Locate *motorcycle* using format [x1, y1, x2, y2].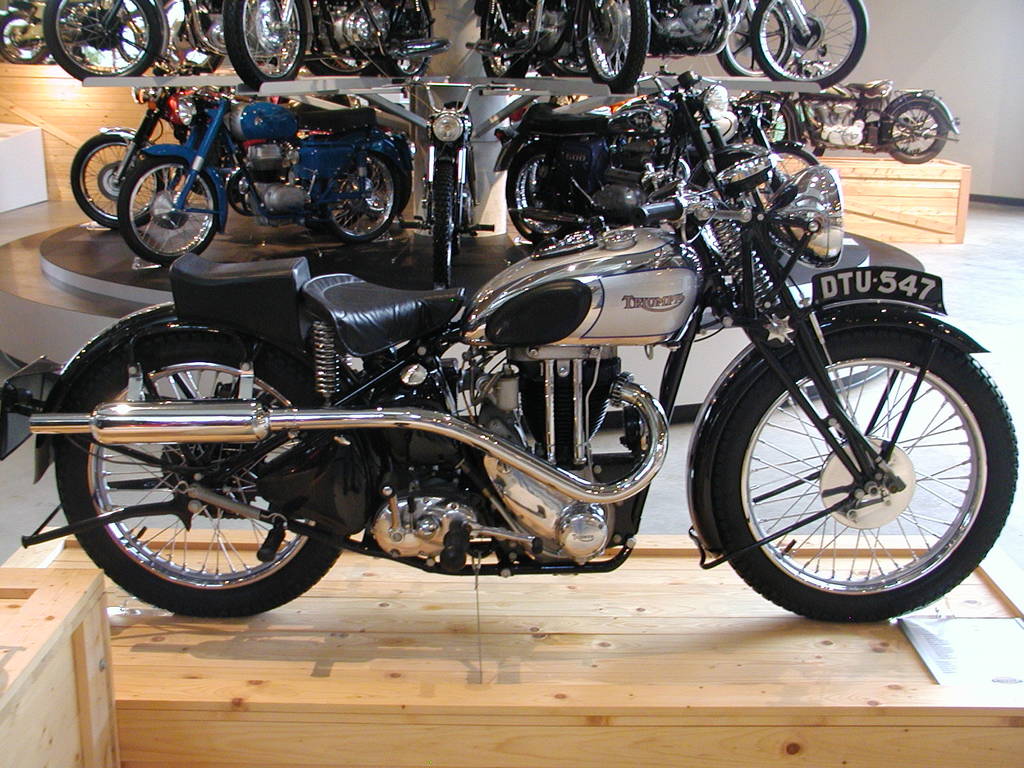
[71, 84, 363, 235].
